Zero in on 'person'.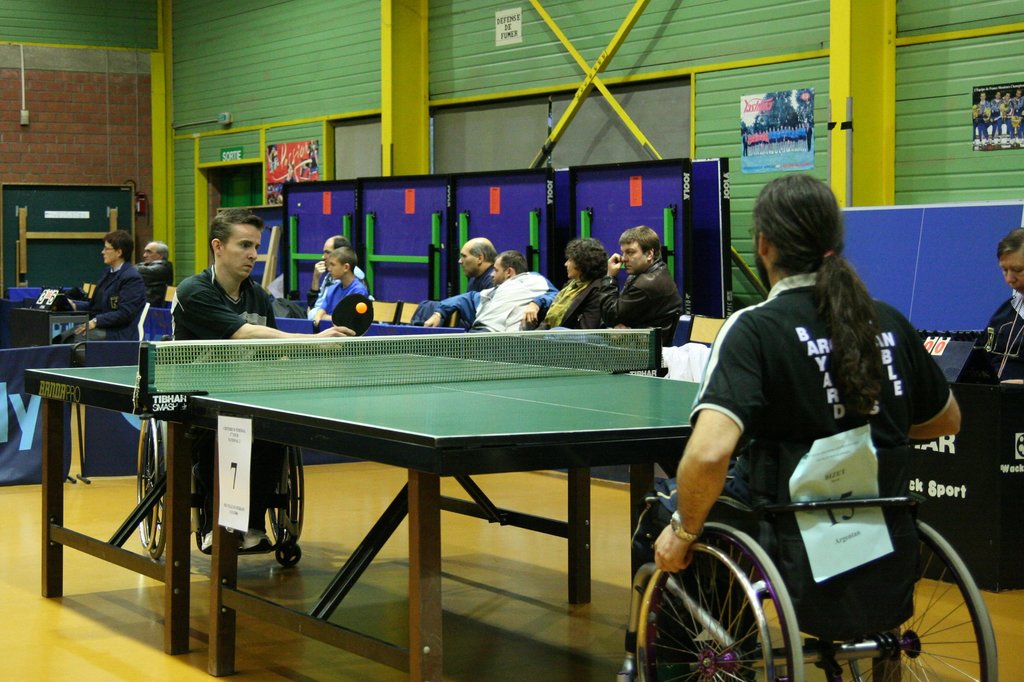
Zeroed in: l=589, t=218, r=686, b=330.
